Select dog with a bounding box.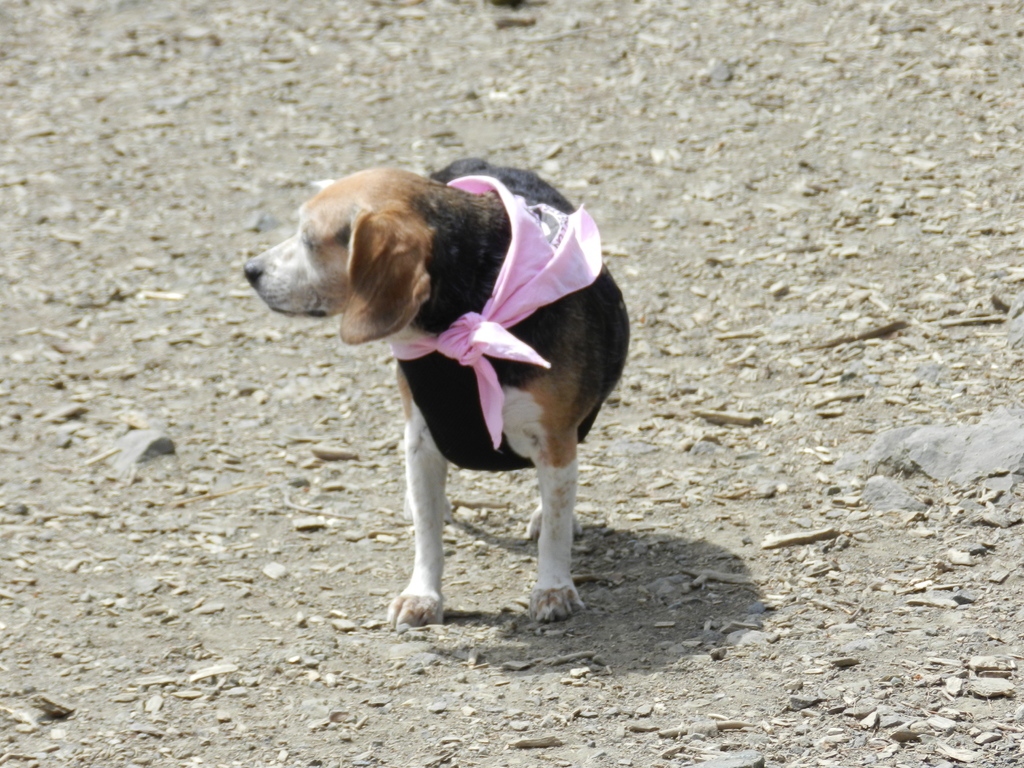
crop(241, 155, 630, 634).
